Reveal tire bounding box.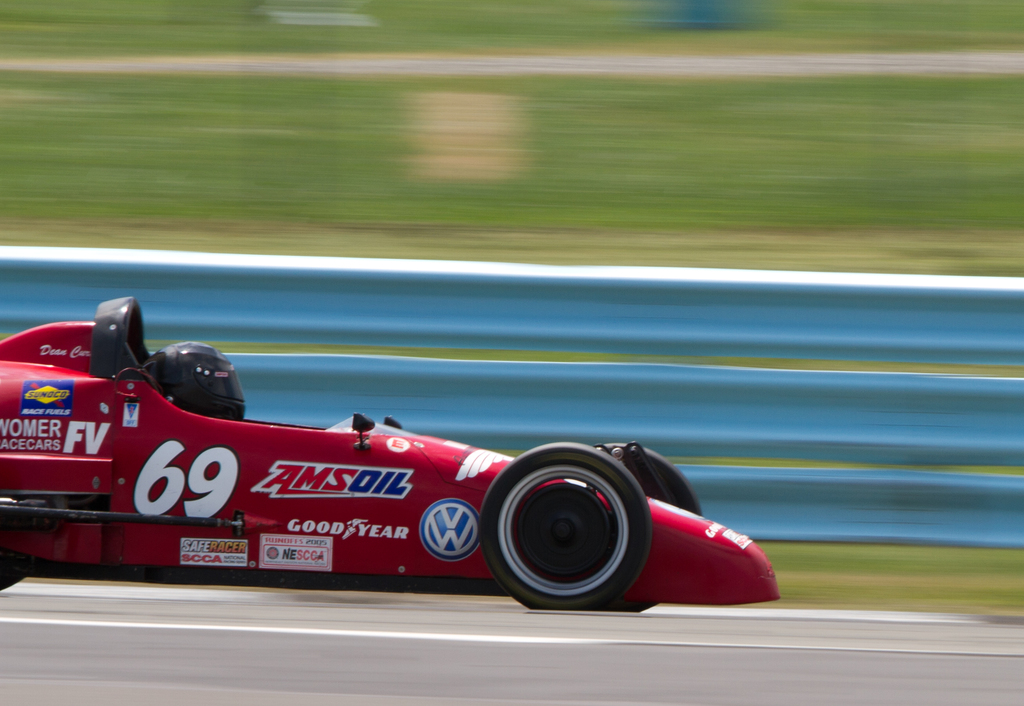
Revealed: {"x1": 527, "y1": 439, "x2": 700, "y2": 615}.
